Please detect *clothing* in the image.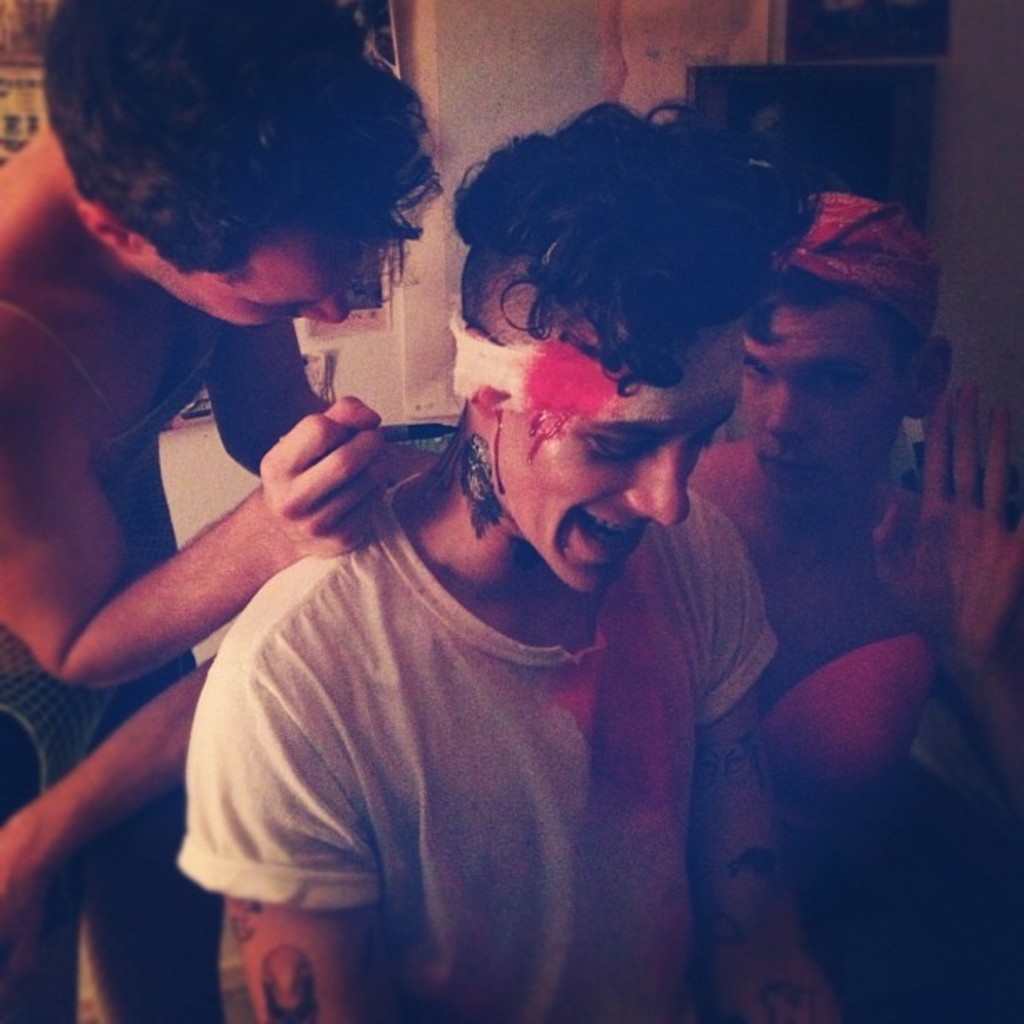
left=0, top=303, right=264, bottom=1022.
